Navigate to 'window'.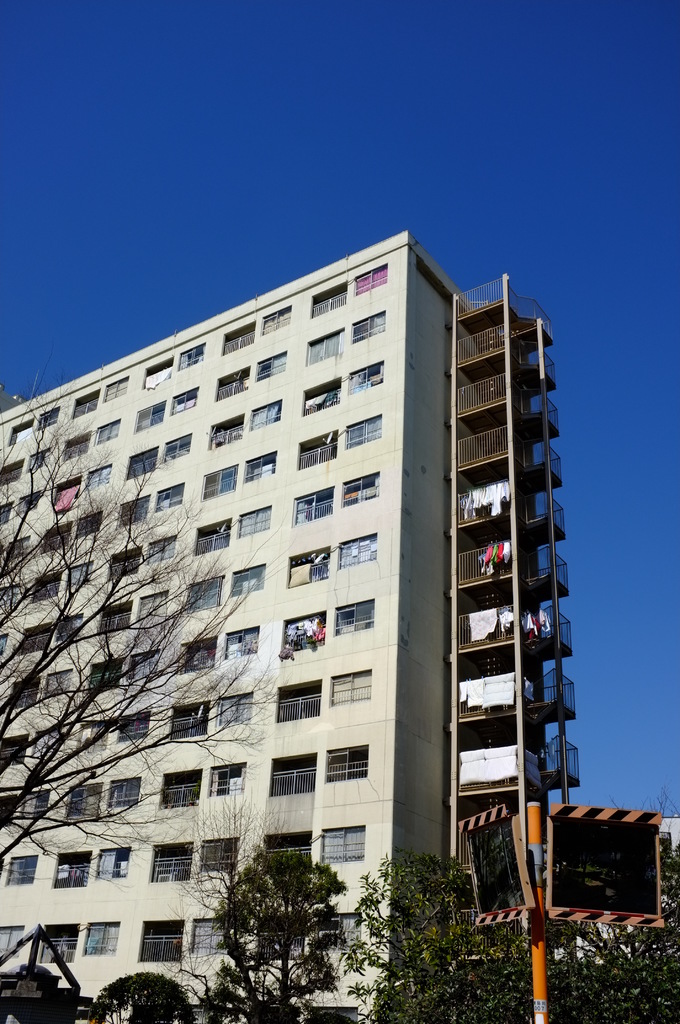
Navigation target: {"x1": 277, "y1": 679, "x2": 327, "y2": 721}.
